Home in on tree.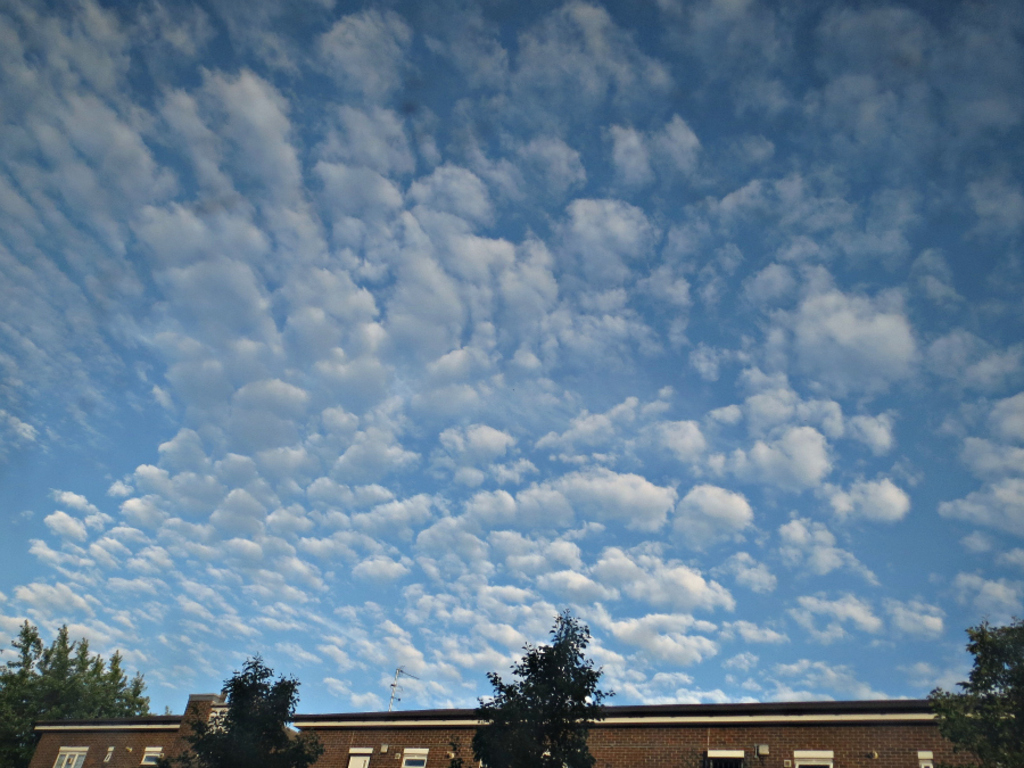
Homed in at 462/608/601/767.
